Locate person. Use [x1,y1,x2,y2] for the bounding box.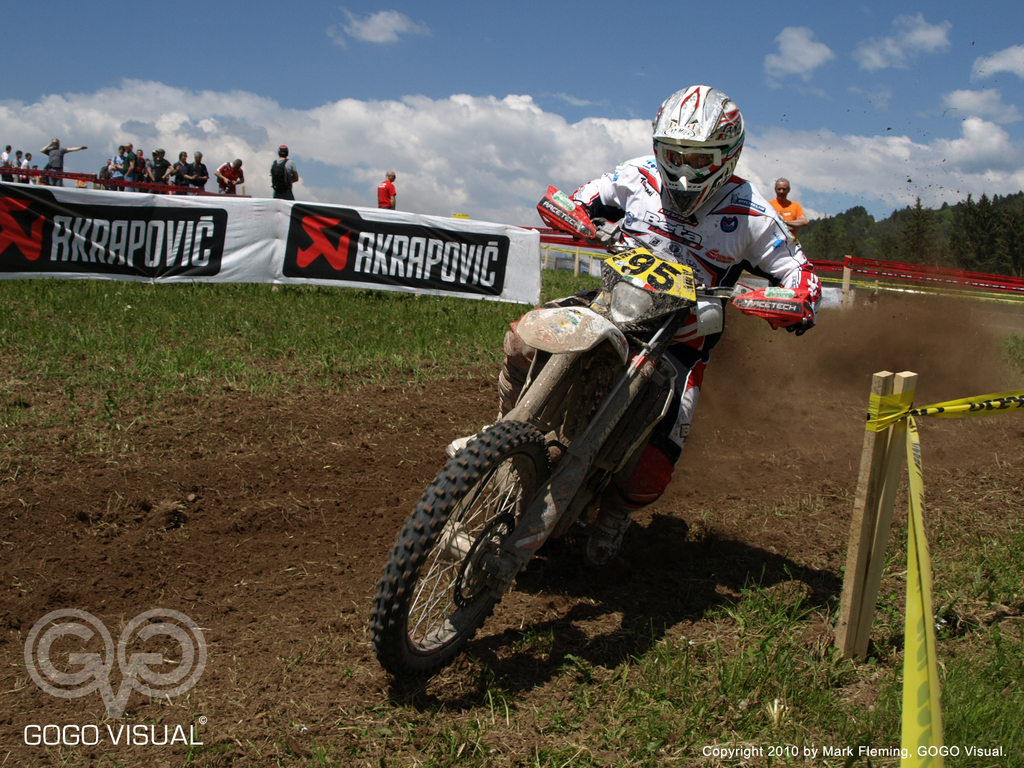
[1,141,12,178].
